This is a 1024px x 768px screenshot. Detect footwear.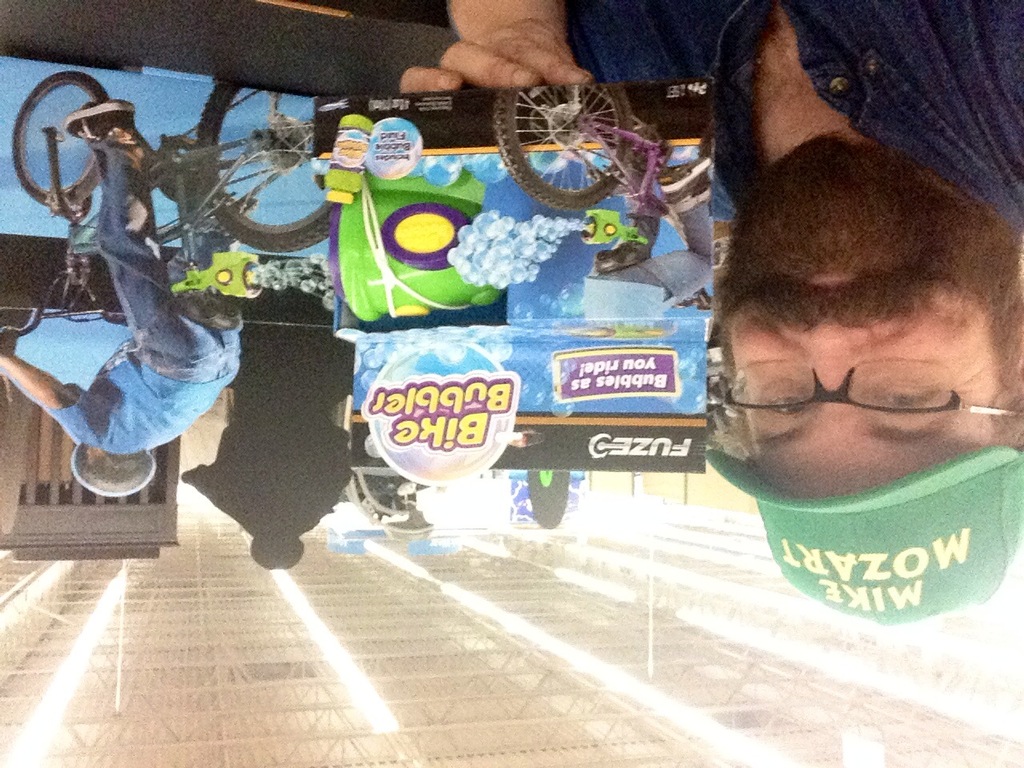
651,154,715,198.
